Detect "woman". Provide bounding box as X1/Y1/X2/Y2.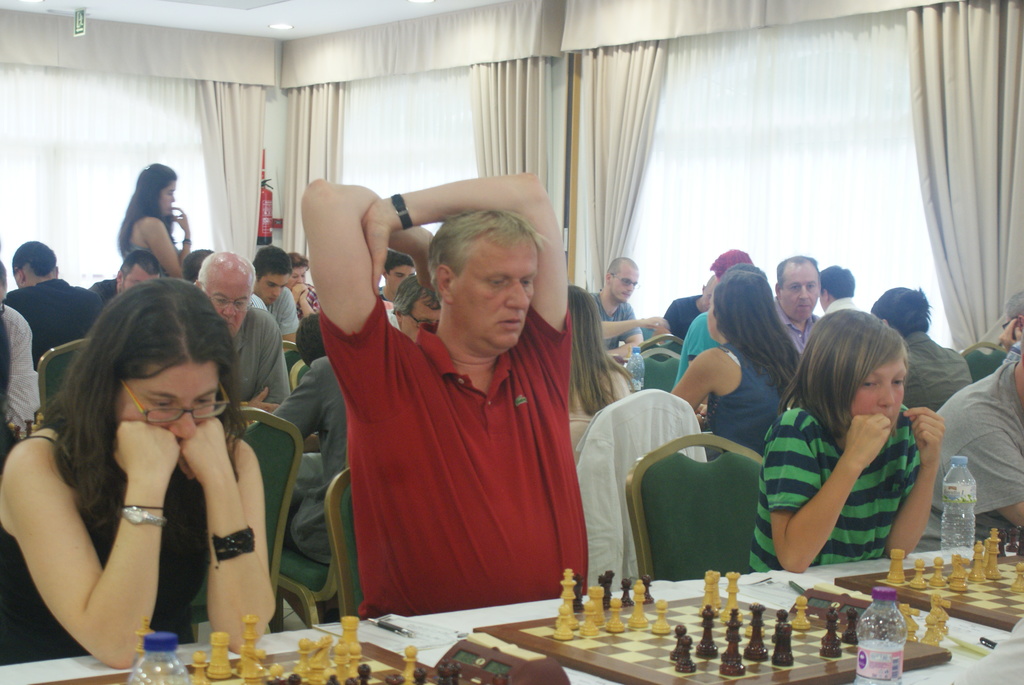
671/274/803/463.
